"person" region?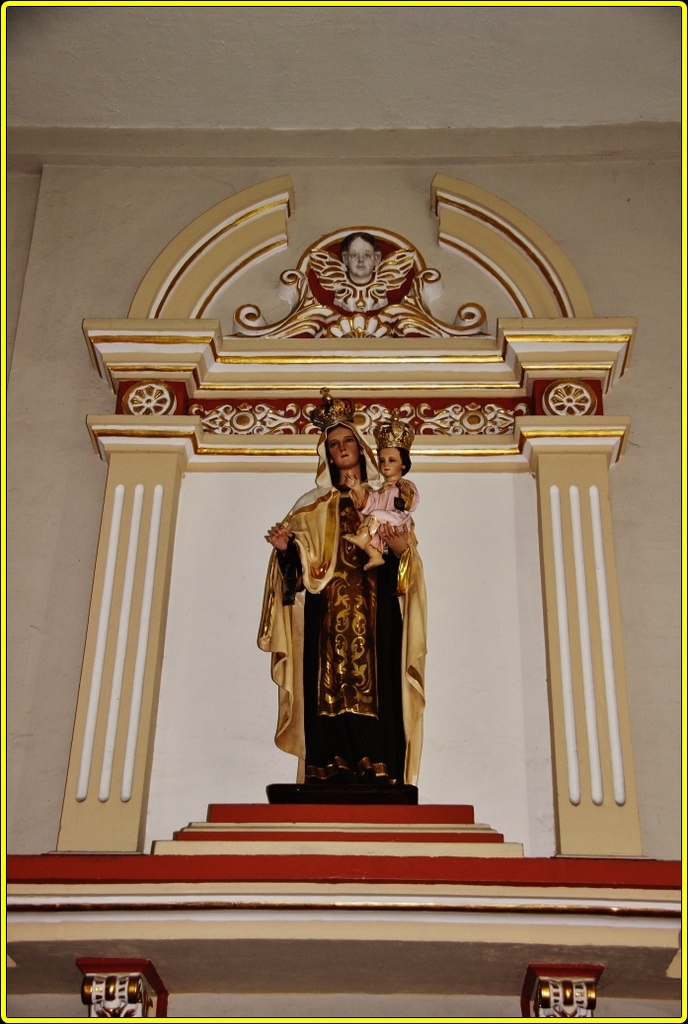
337:420:421:567
